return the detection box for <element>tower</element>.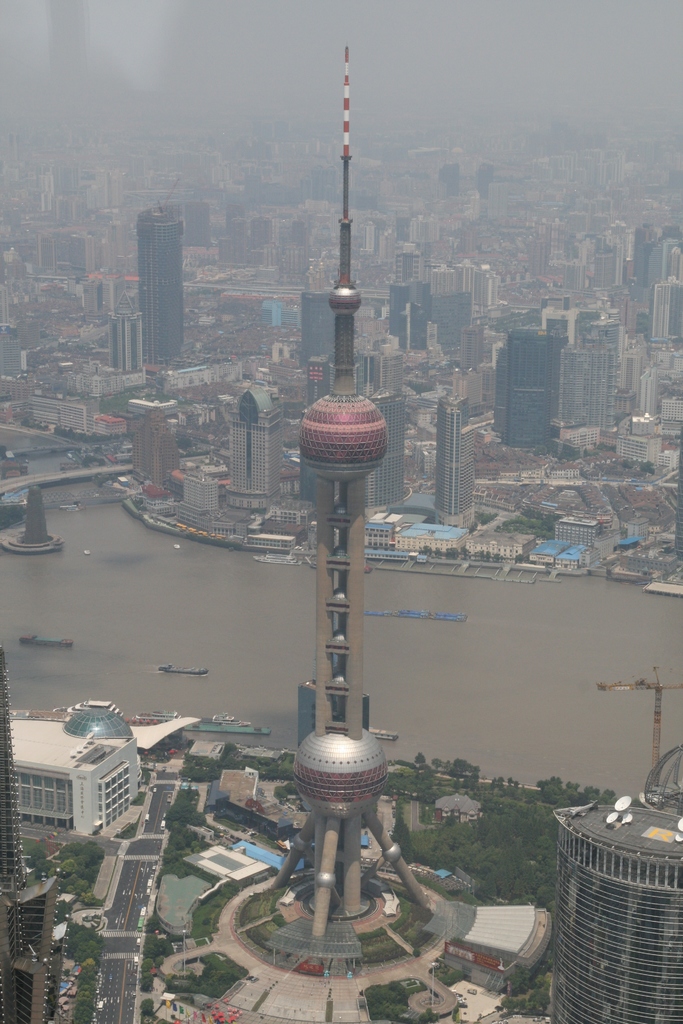
bbox(411, 214, 444, 247).
